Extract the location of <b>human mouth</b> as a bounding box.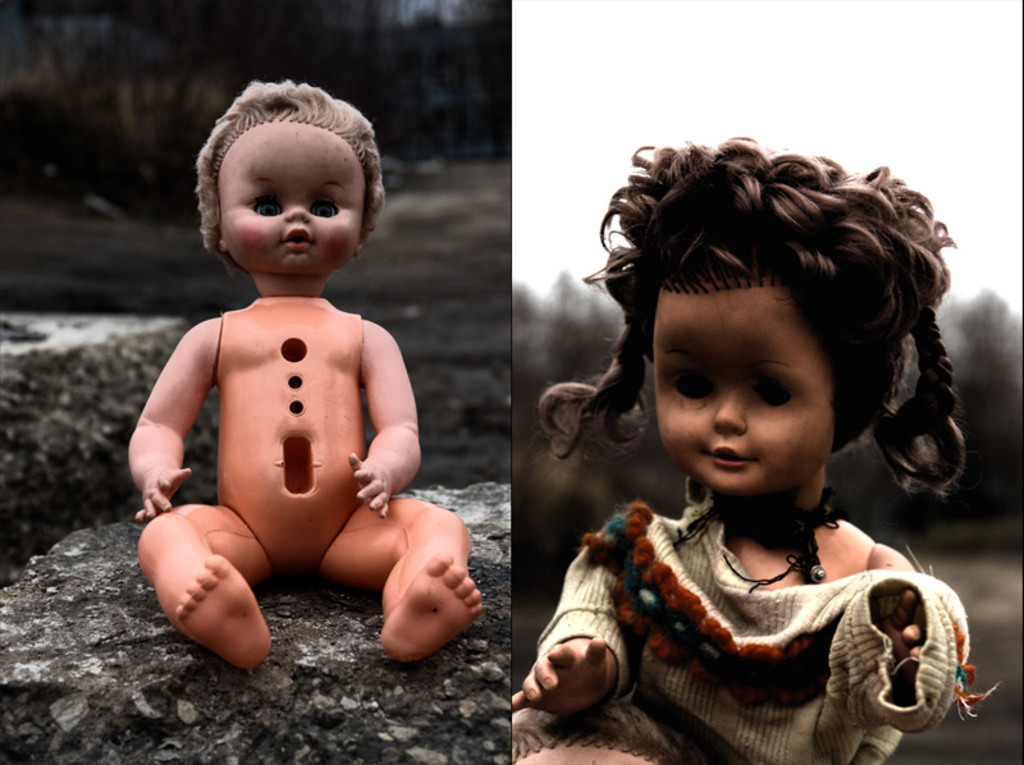
bbox=[284, 225, 310, 248].
